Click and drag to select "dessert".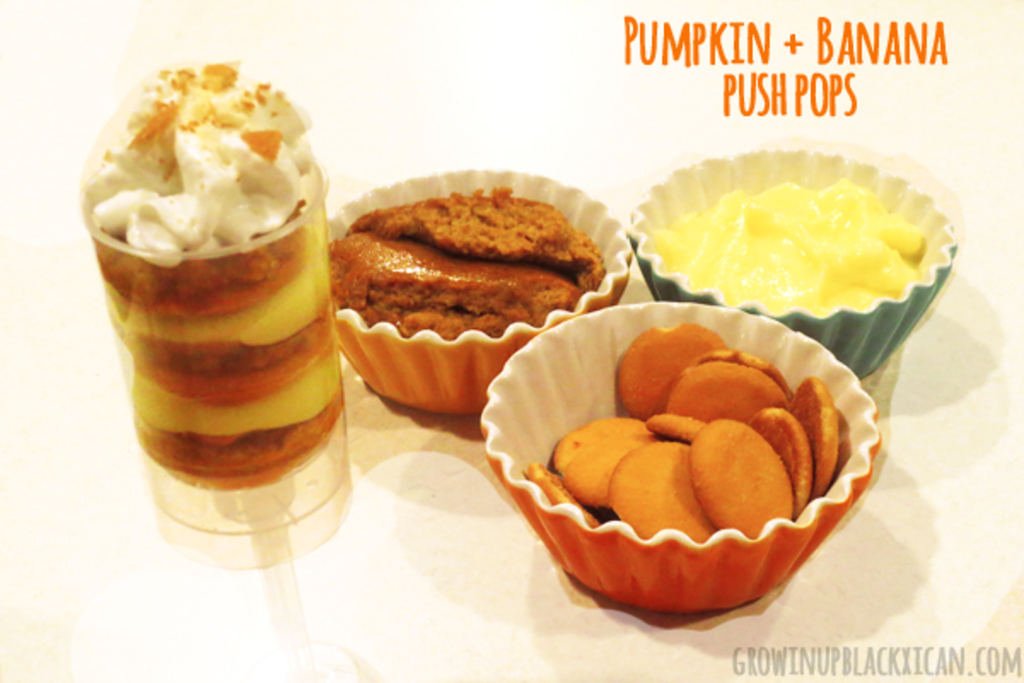
Selection: 536 466 579 495.
